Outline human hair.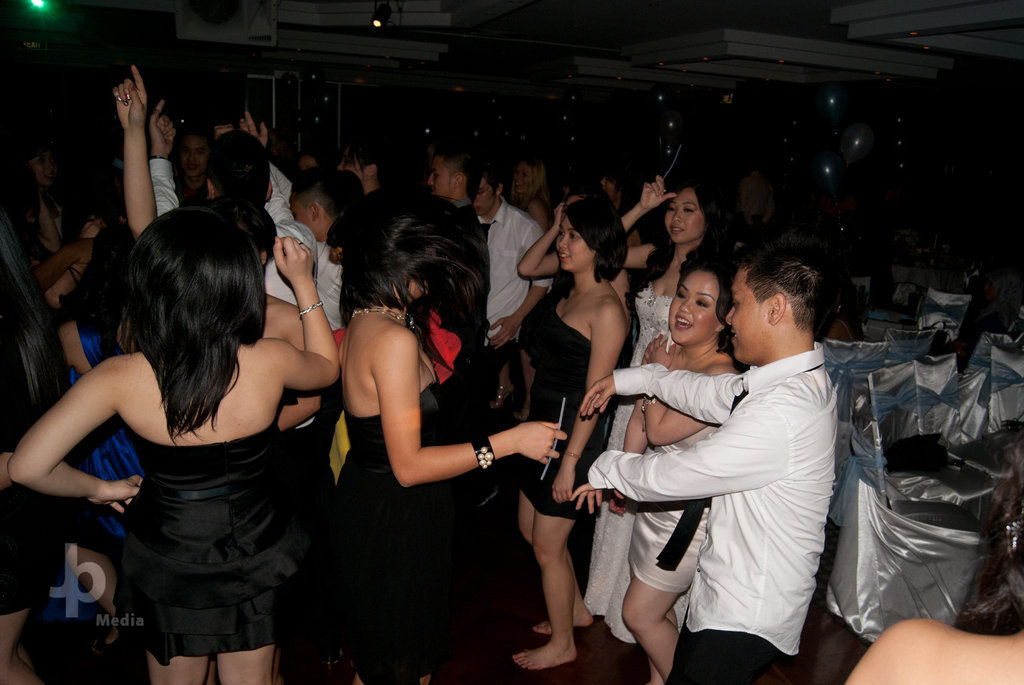
Outline: 433/145/483/204.
